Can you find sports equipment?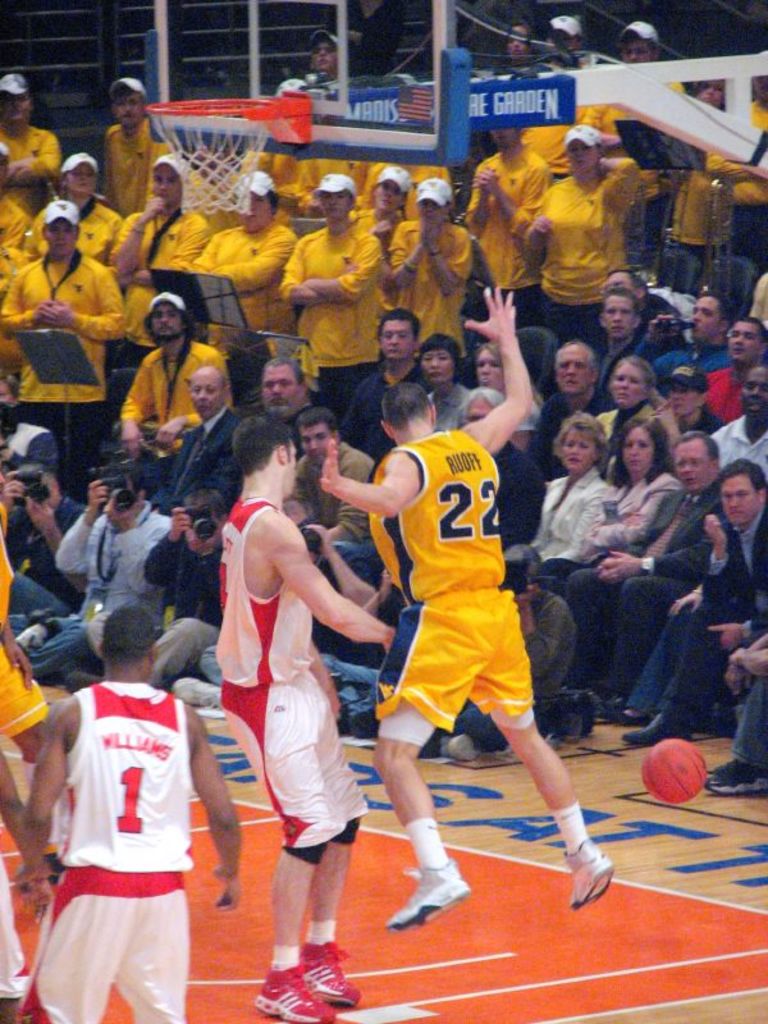
Yes, bounding box: [x1=641, y1=737, x2=708, y2=808].
